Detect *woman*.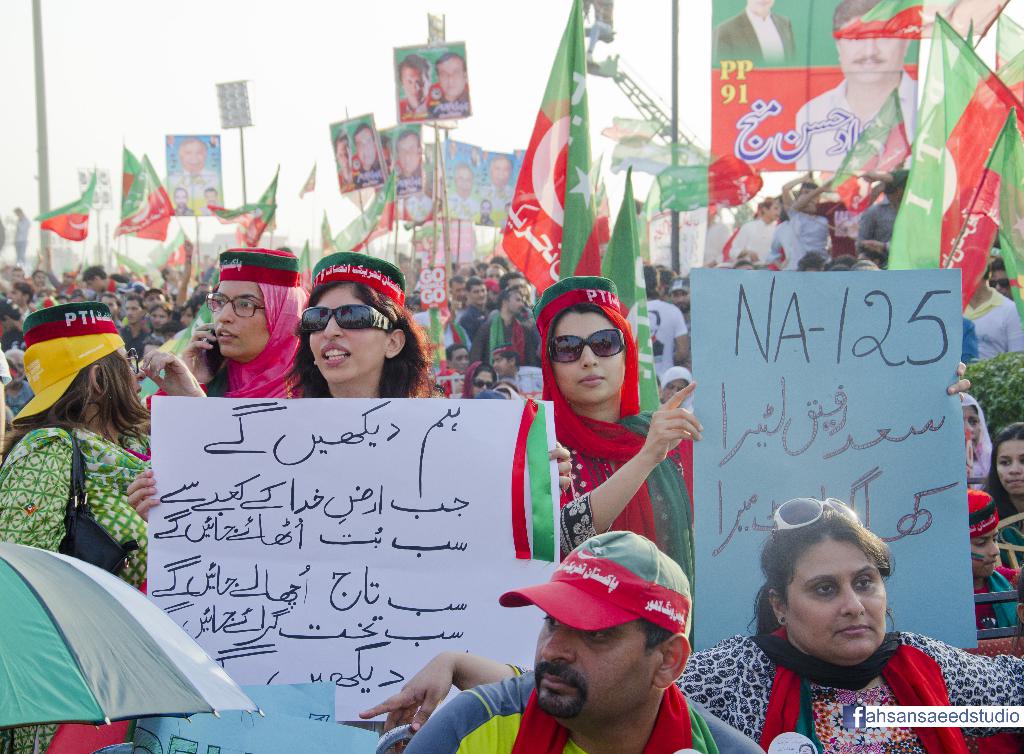
Detected at bbox(461, 357, 501, 400).
